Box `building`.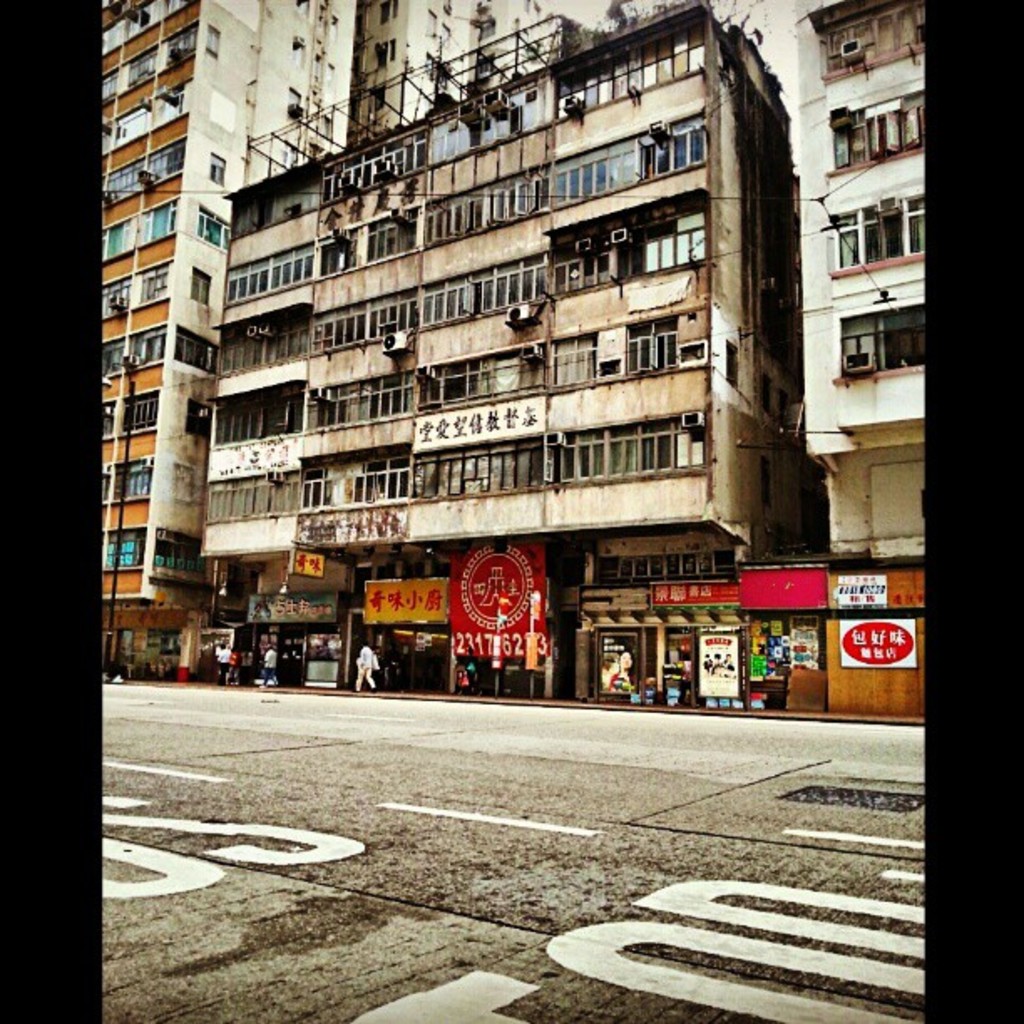
detection(99, 0, 355, 674).
